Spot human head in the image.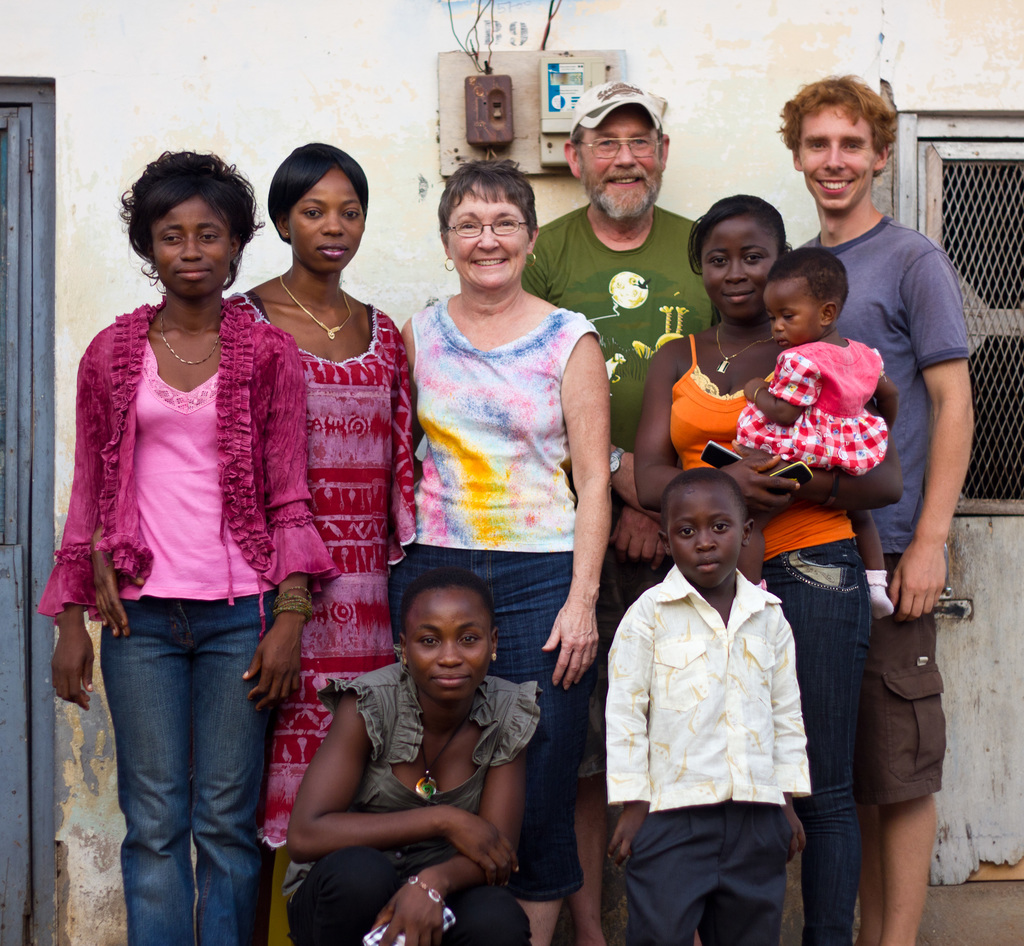
human head found at bbox(254, 140, 373, 263).
